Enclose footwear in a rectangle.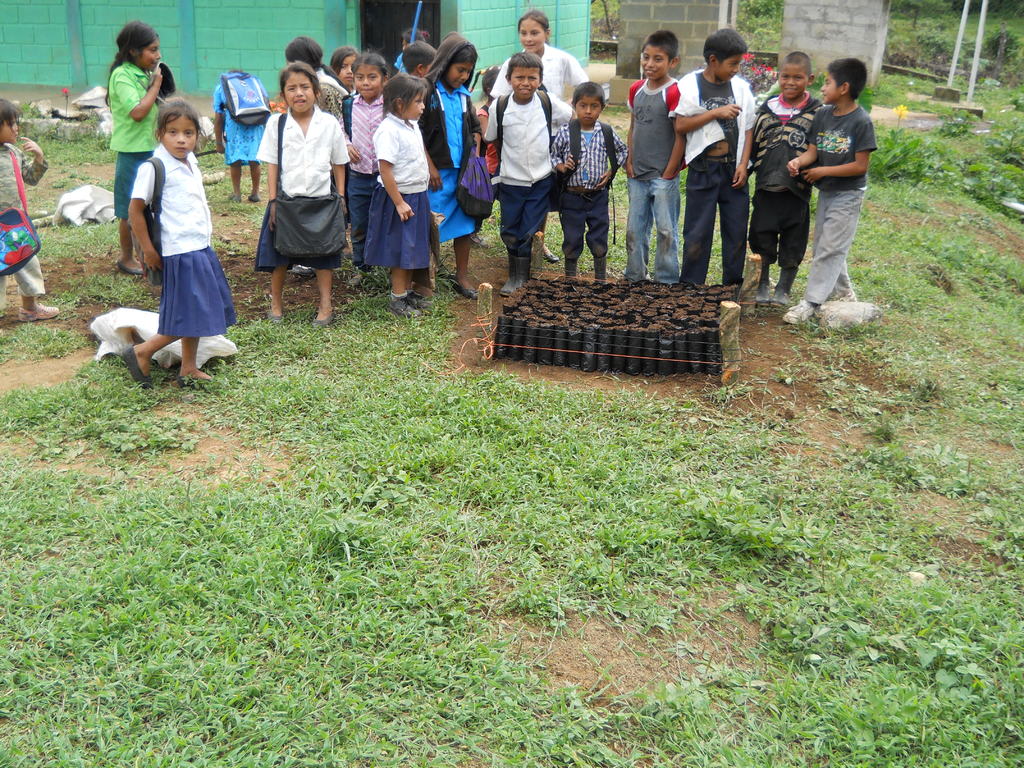
<box>347,276,364,287</box>.
